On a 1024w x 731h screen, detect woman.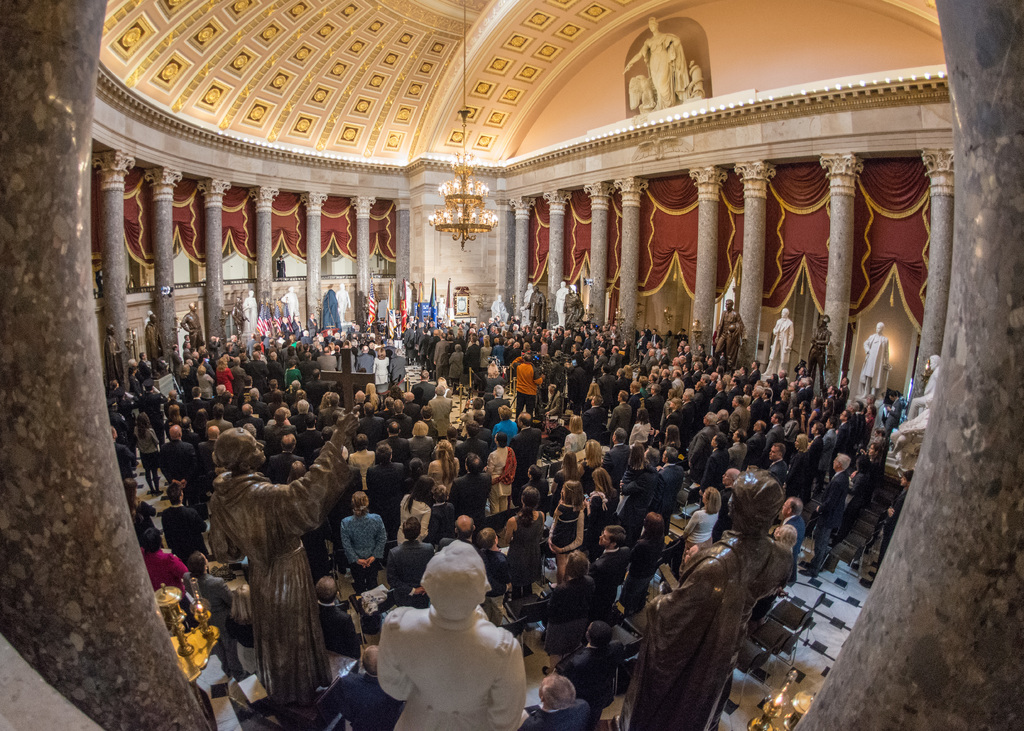
bbox(340, 489, 392, 594).
